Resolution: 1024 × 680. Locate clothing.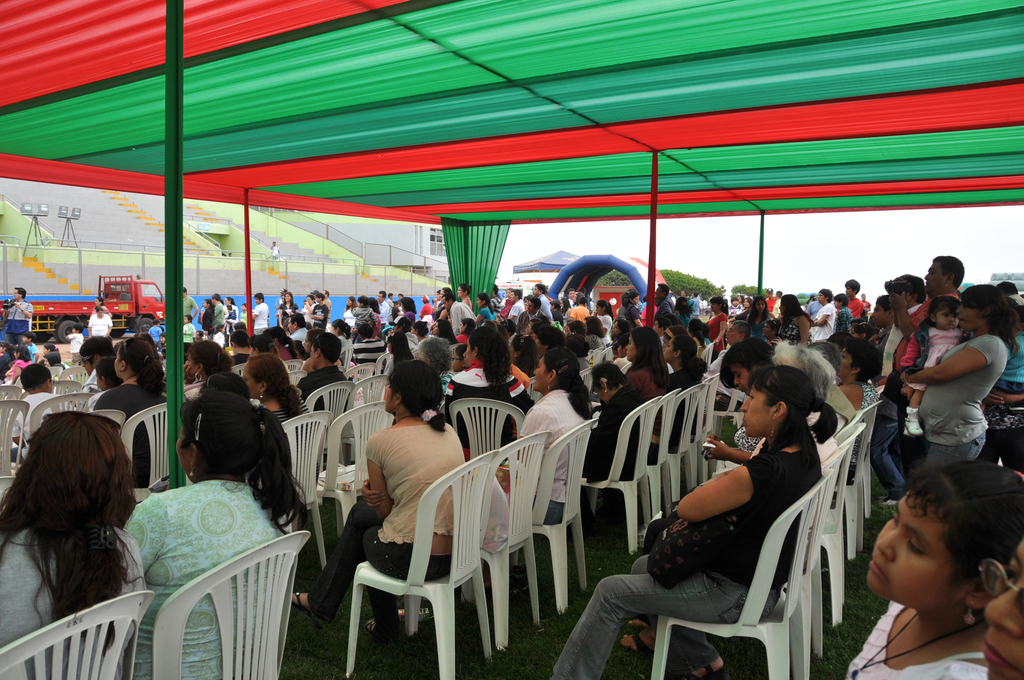
977:395:1023:467.
